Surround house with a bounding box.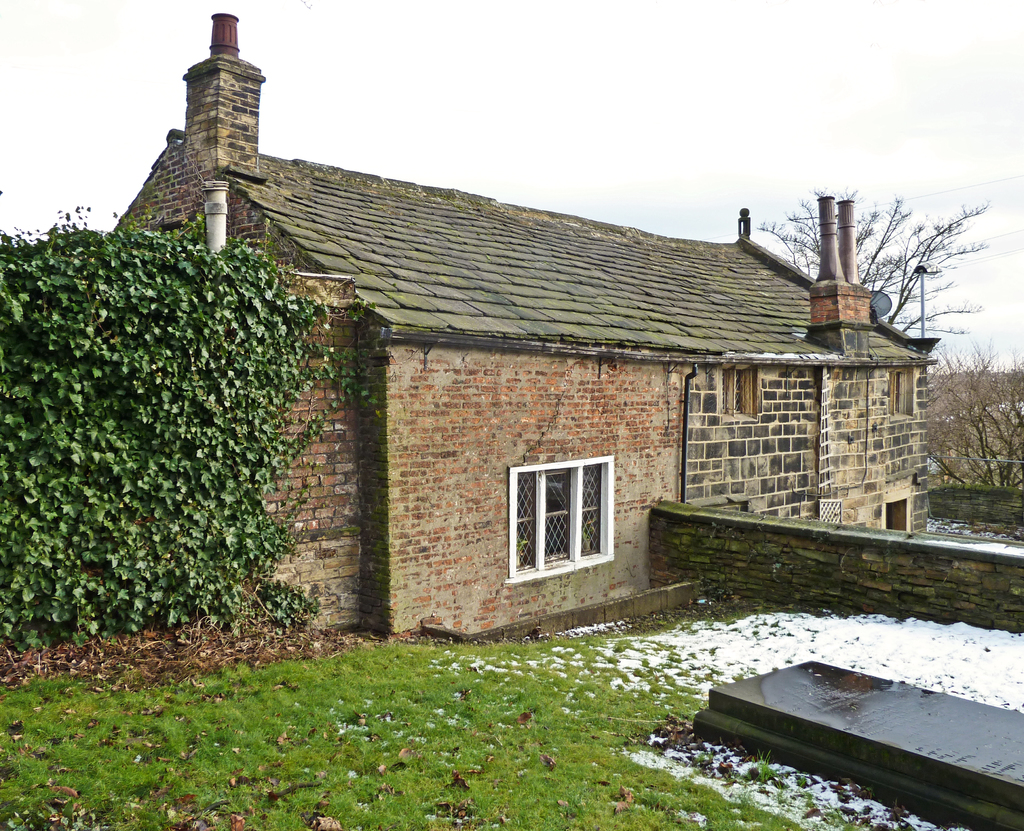
bbox=(122, 42, 906, 691).
